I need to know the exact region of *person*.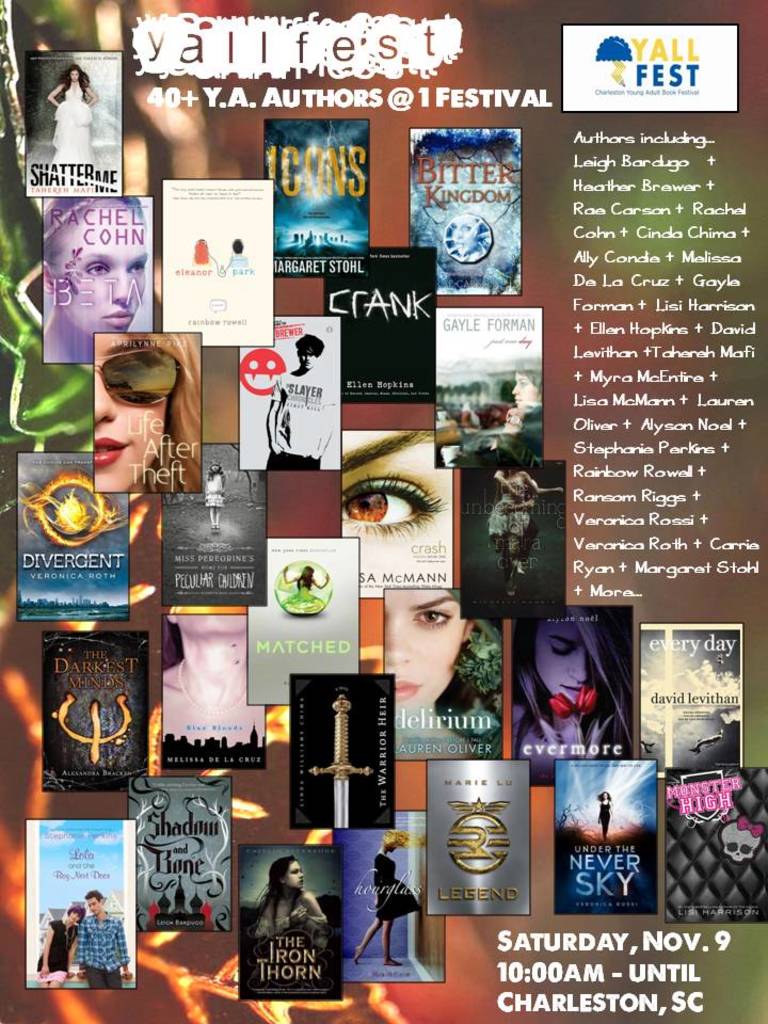
Region: detection(245, 855, 332, 949).
